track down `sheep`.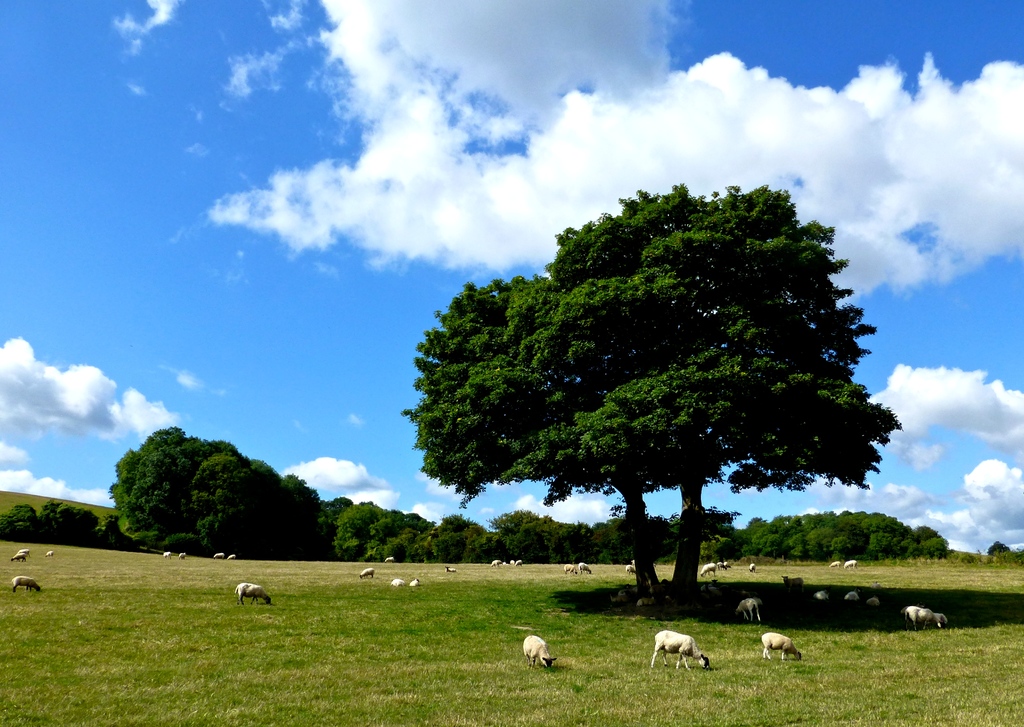
Tracked to <bbox>735, 596, 758, 621</bbox>.
